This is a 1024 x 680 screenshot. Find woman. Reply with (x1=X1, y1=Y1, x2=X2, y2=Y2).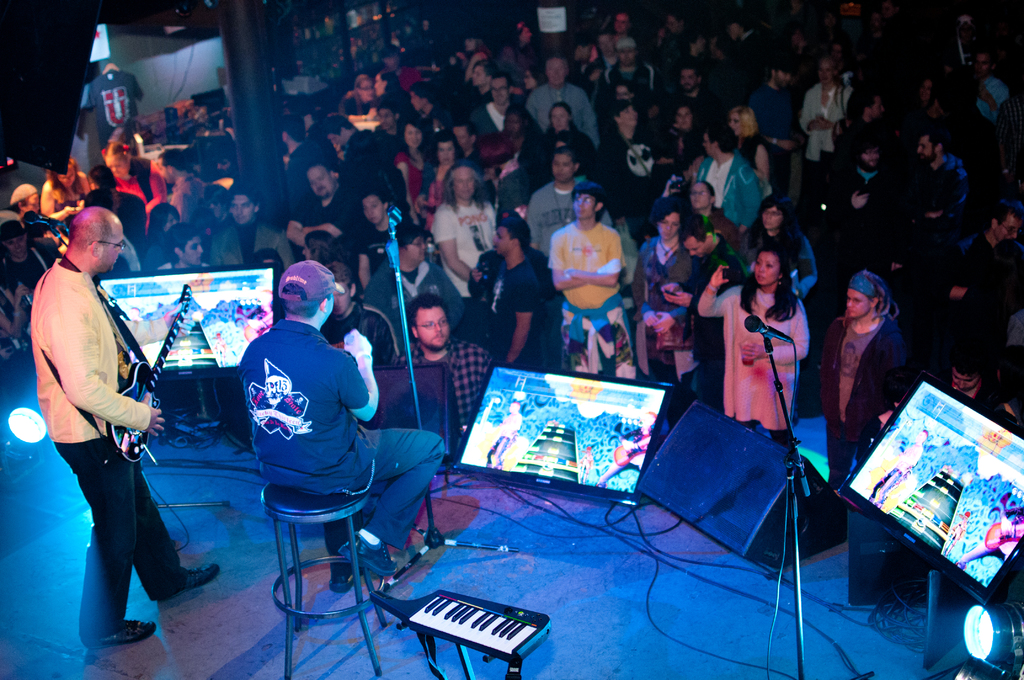
(x1=955, y1=507, x2=1023, y2=571).
